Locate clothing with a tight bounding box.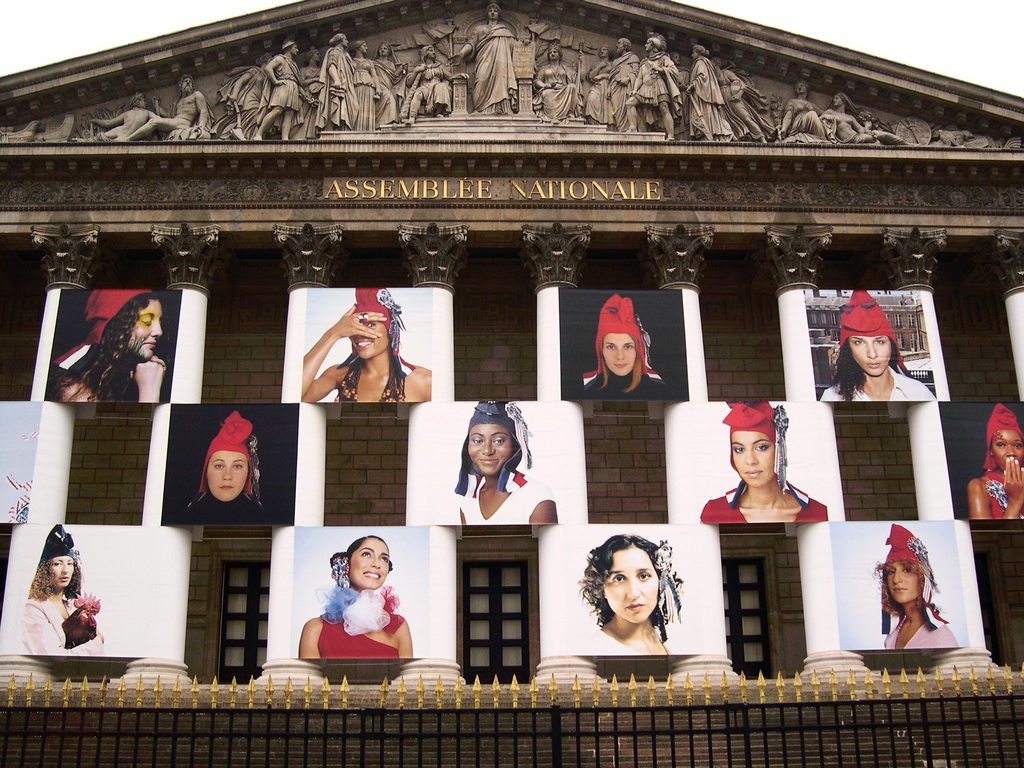
left=691, top=483, right=833, bottom=528.
